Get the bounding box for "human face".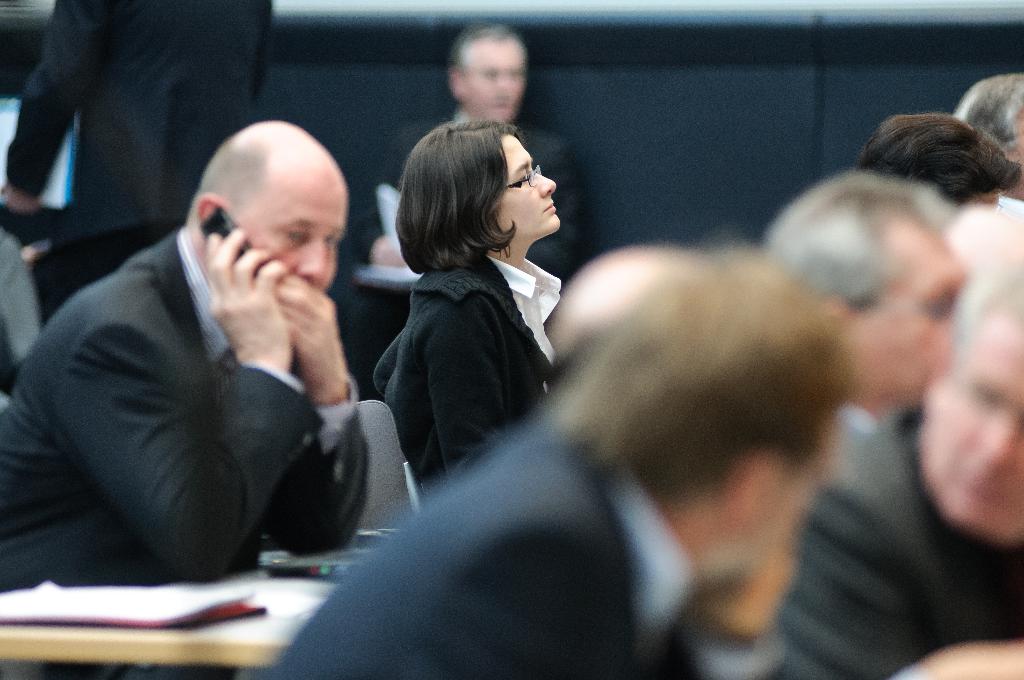
rect(497, 138, 561, 236).
